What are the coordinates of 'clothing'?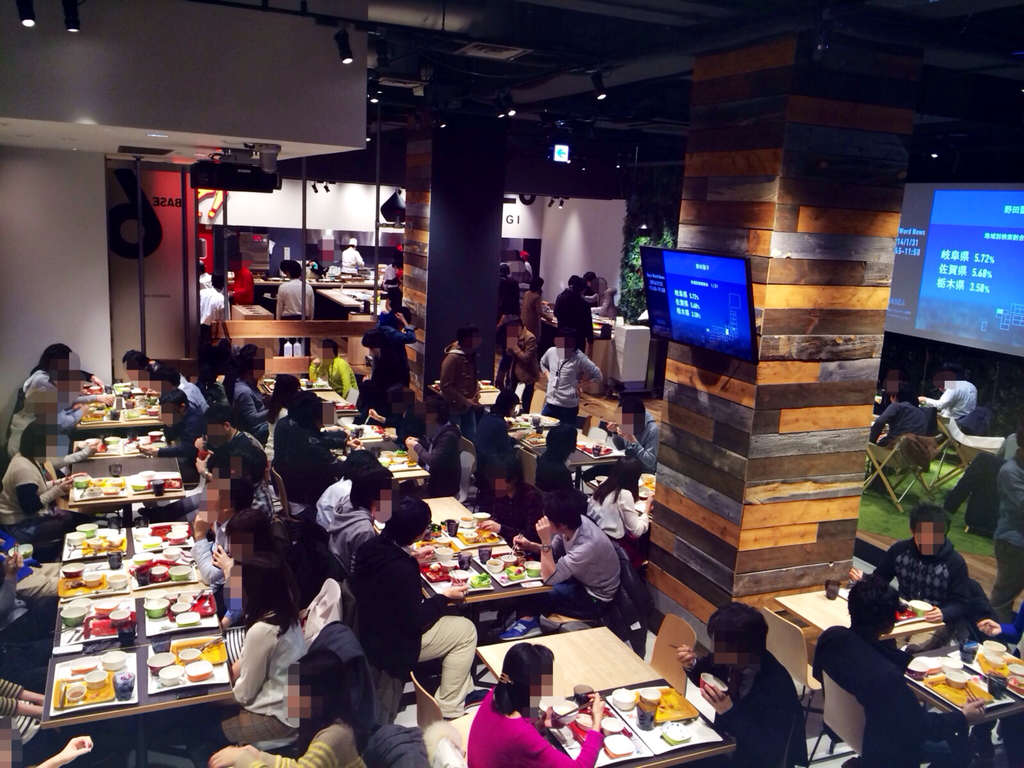
<box>174,383,207,412</box>.
